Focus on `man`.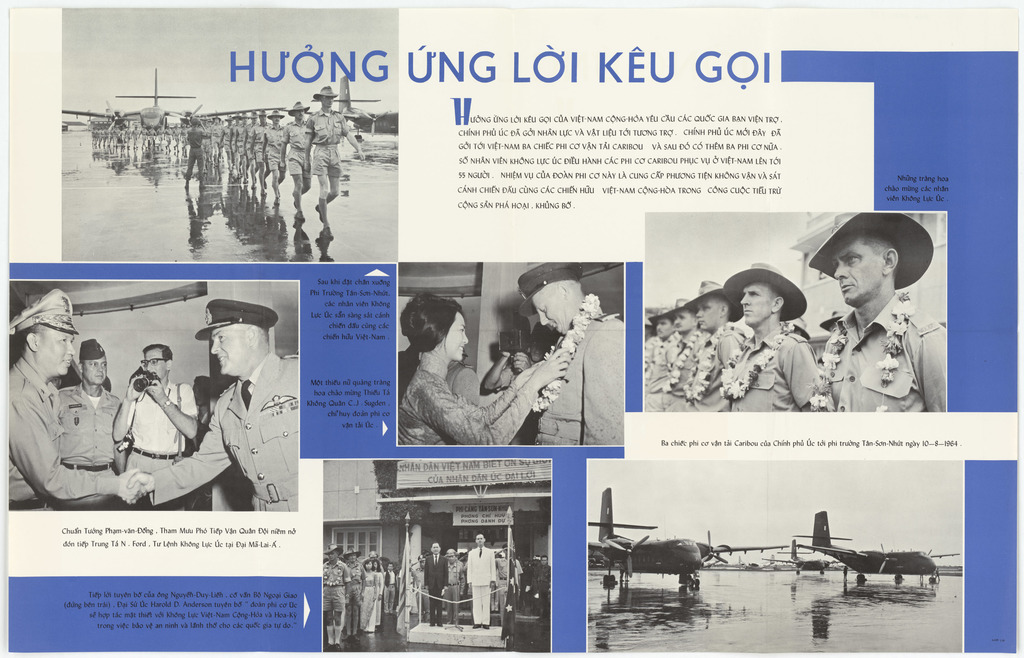
Focused at 497, 543, 521, 623.
